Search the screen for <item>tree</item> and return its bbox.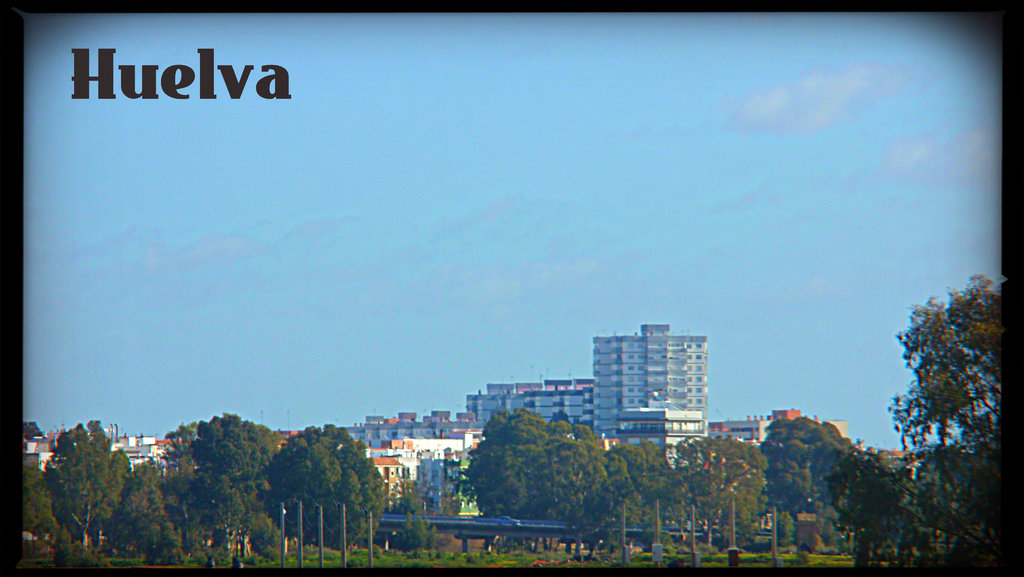
Found: locate(396, 478, 444, 556).
